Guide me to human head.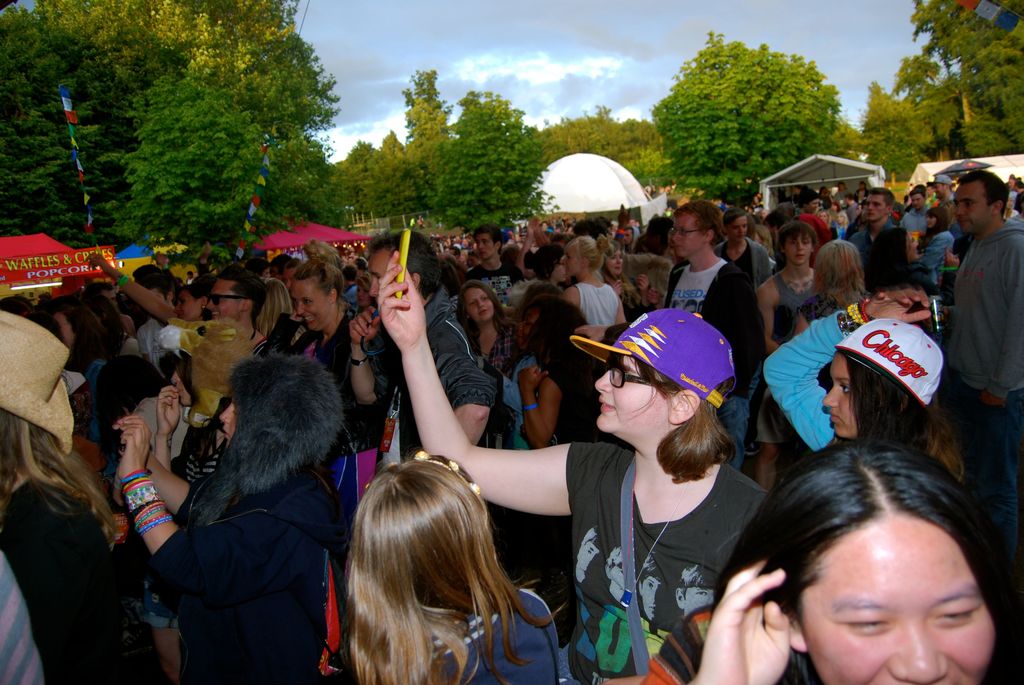
Guidance: left=925, top=205, right=947, bottom=231.
